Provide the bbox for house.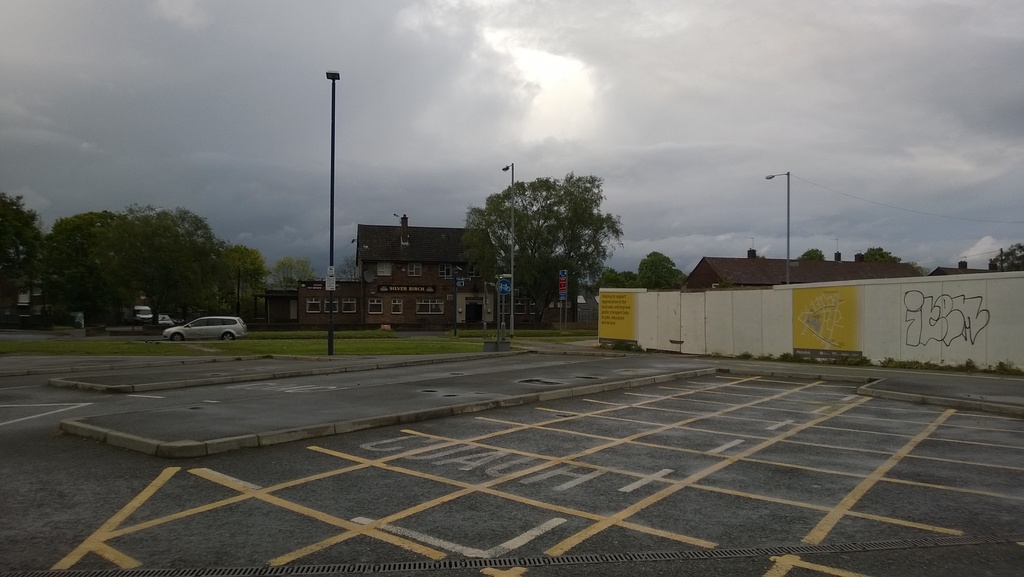
x1=259 y1=228 x2=493 y2=325.
